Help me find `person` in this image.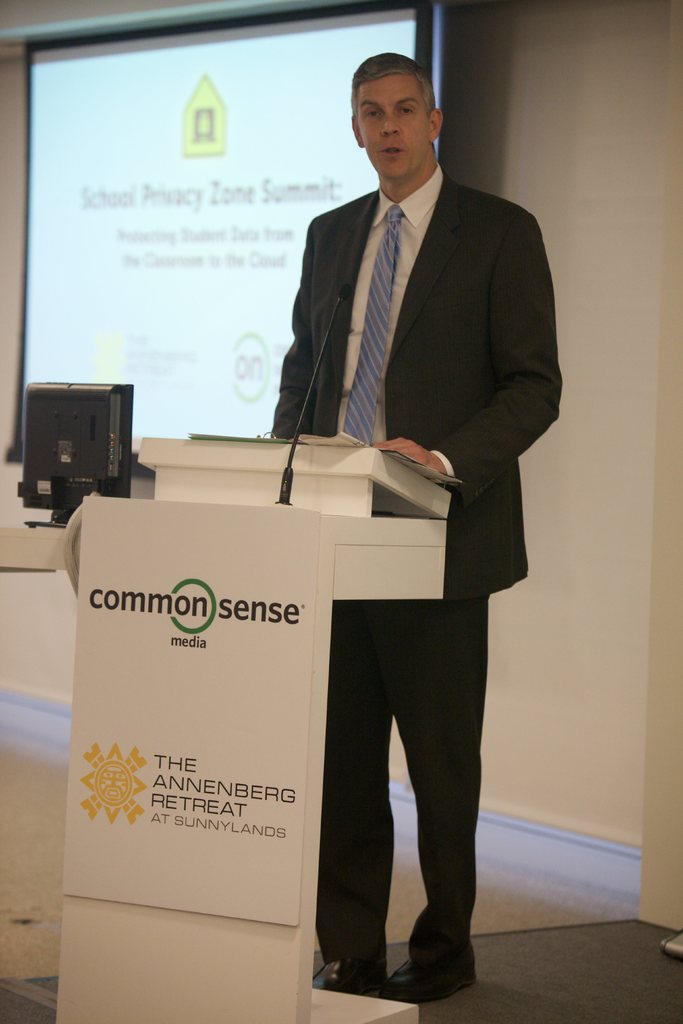
Found it: locate(223, 62, 546, 980).
